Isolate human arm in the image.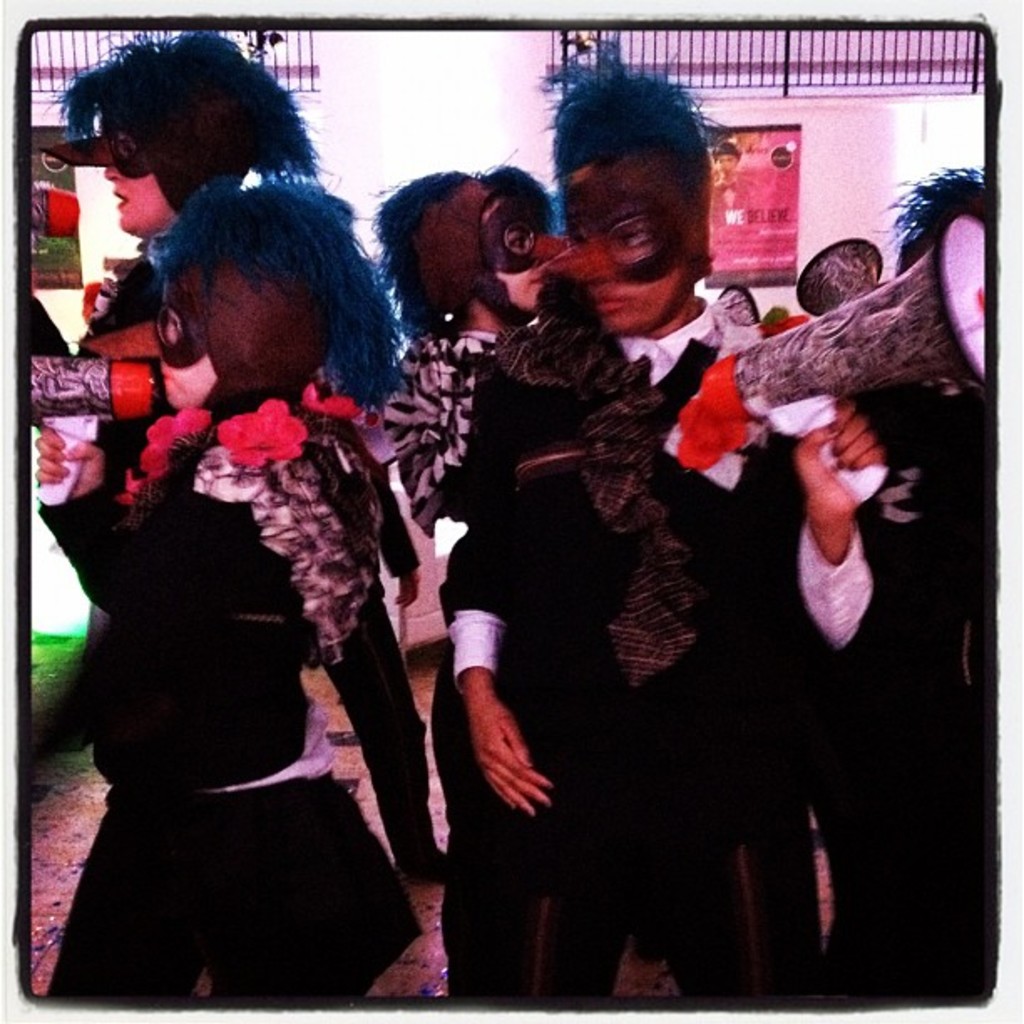
Isolated region: [left=795, top=397, right=892, bottom=646].
